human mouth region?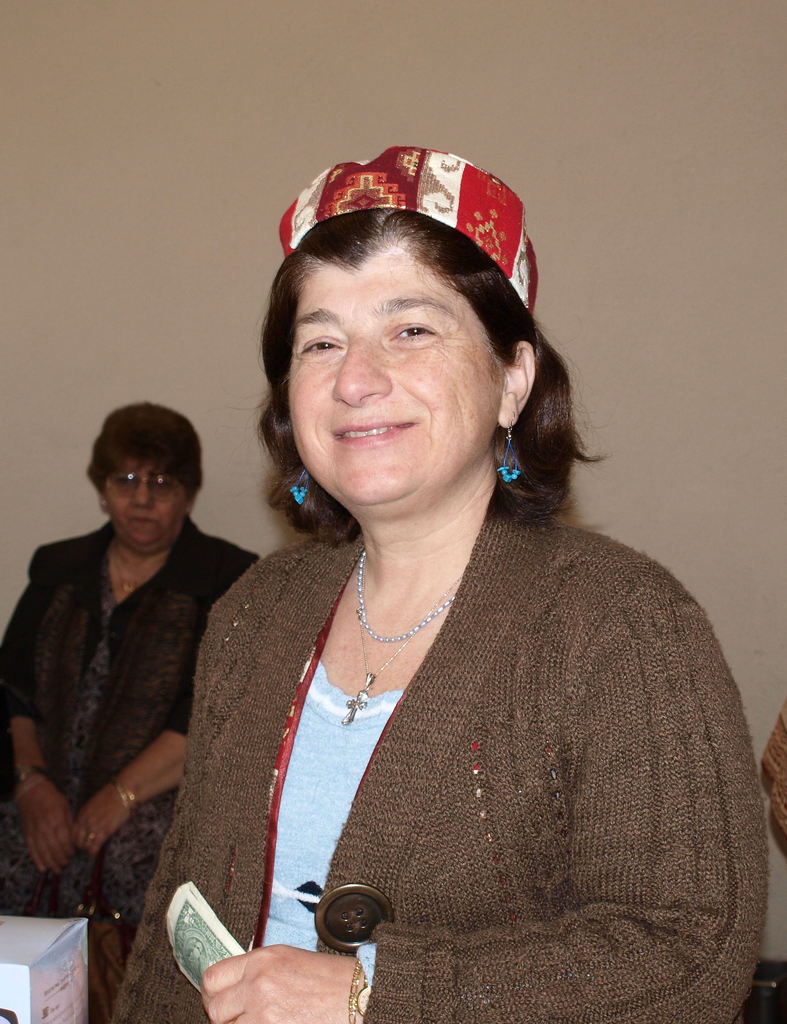
{"left": 327, "top": 419, "right": 410, "bottom": 443}
